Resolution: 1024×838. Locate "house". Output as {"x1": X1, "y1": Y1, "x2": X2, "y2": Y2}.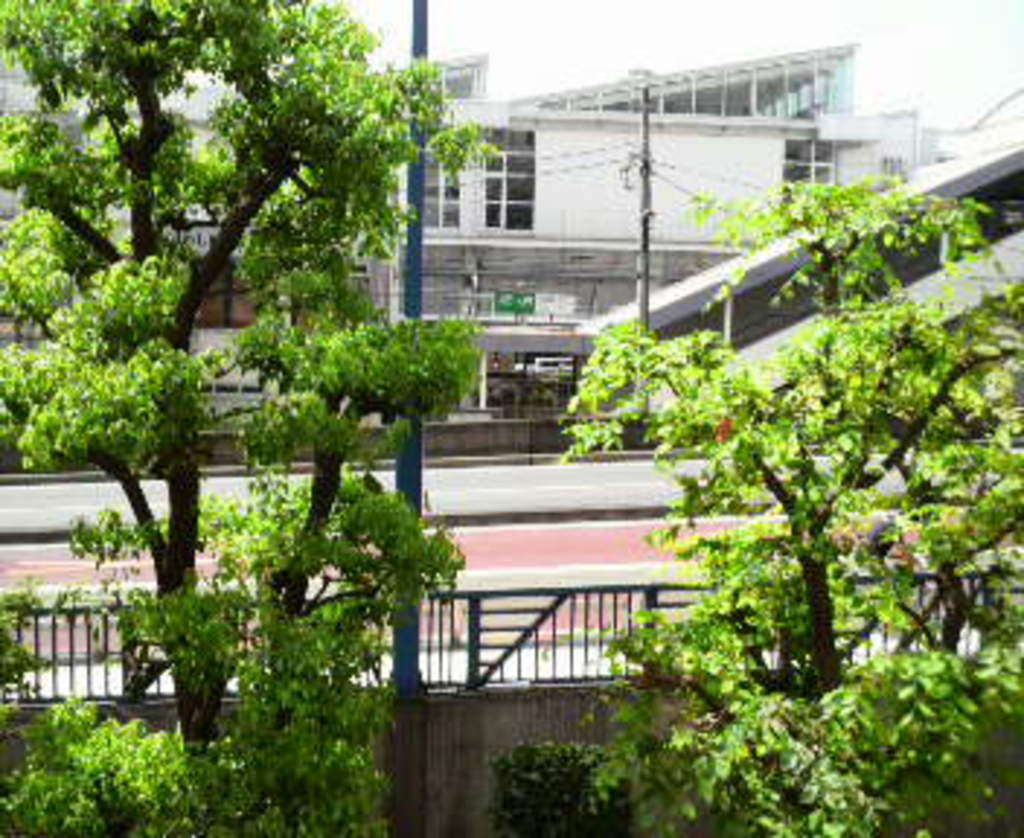
{"x1": 512, "y1": 52, "x2": 931, "y2": 244}.
